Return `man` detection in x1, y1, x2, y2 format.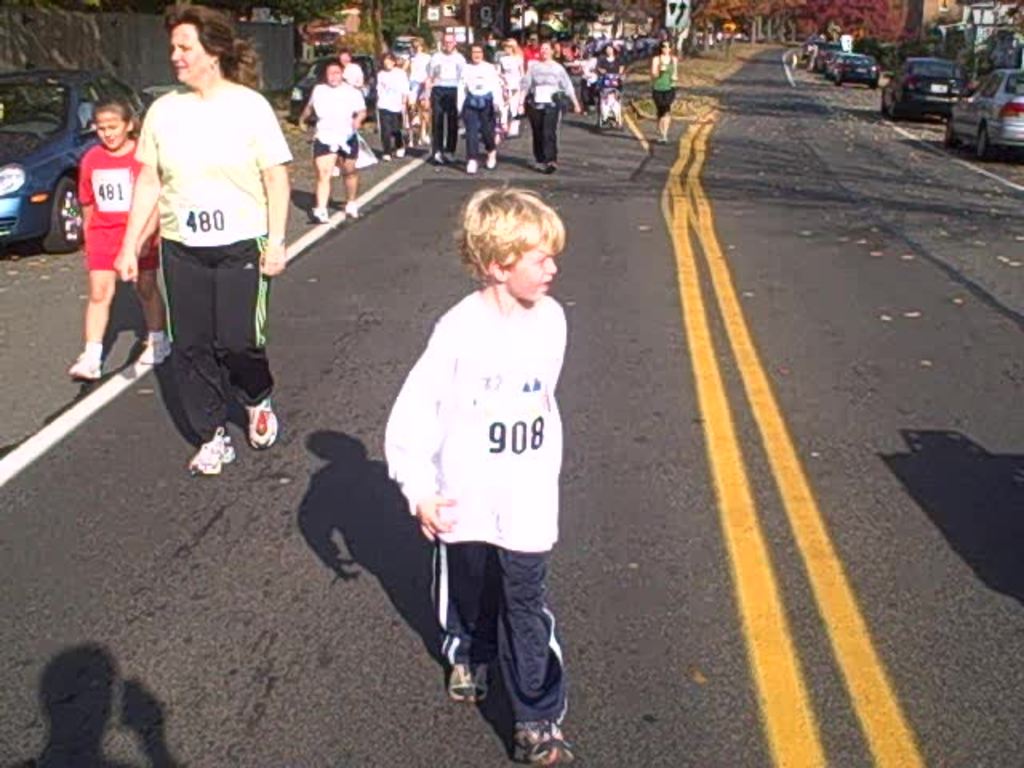
117, 30, 290, 478.
